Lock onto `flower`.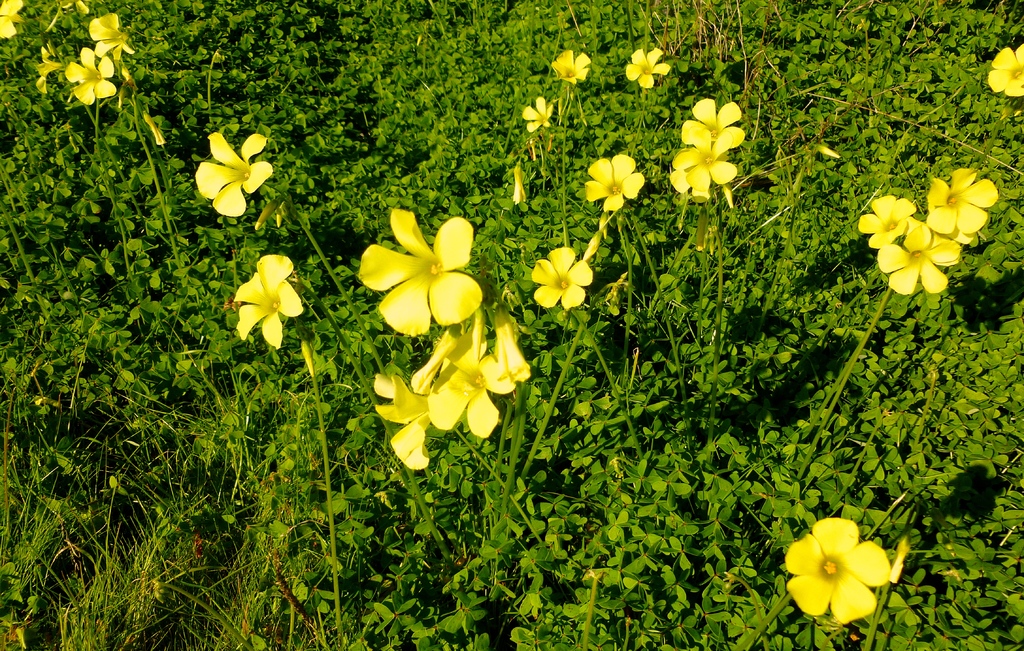
Locked: (677, 94, 748, 160).
